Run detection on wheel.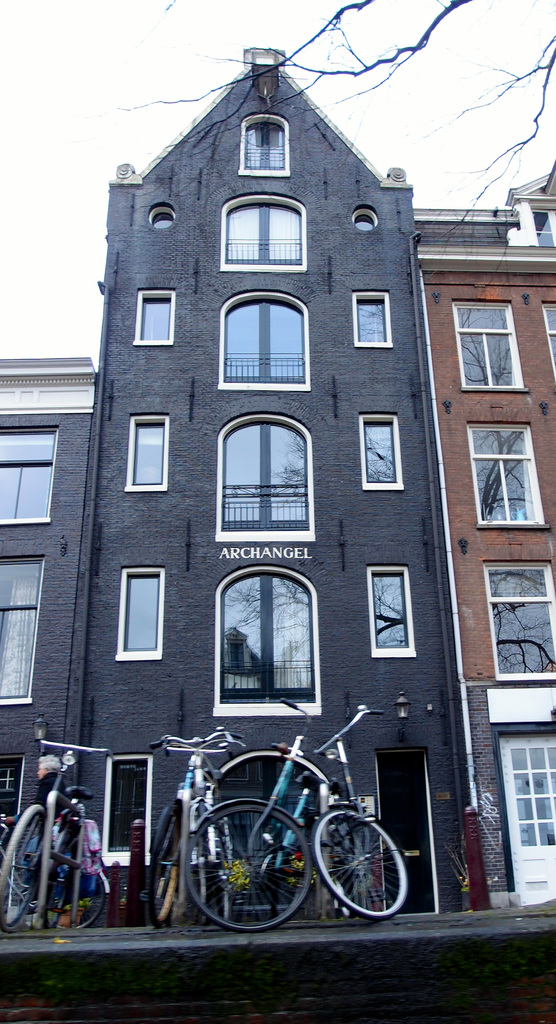
Result: <region>0, 799, 70, 928</region>.
